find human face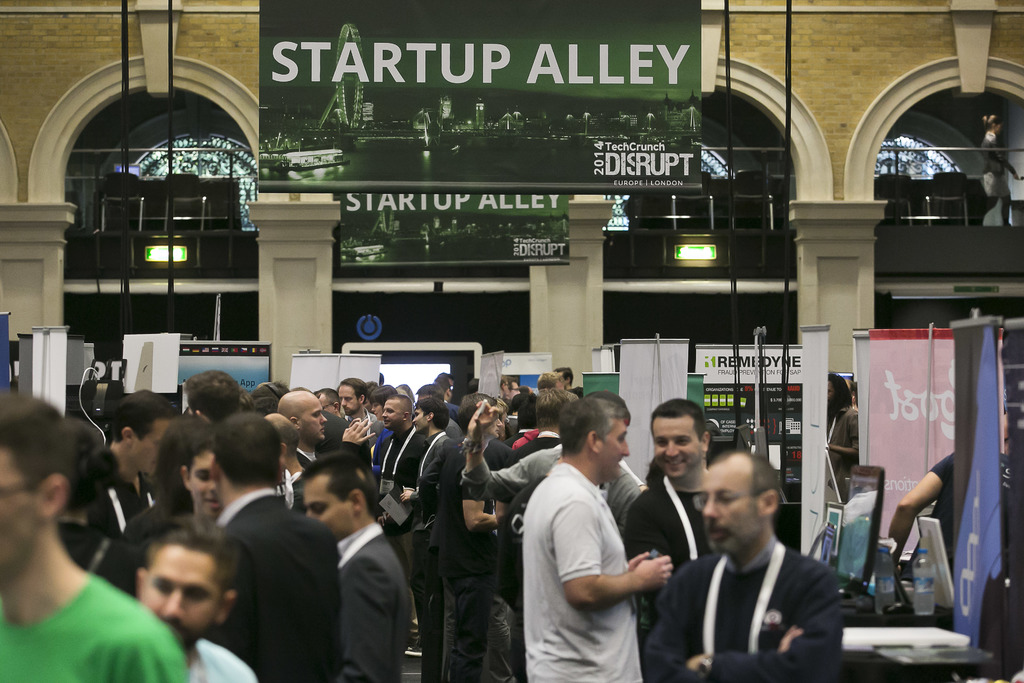
{"left": 508, "top": 382, "right": 521, "bottom": 399}
